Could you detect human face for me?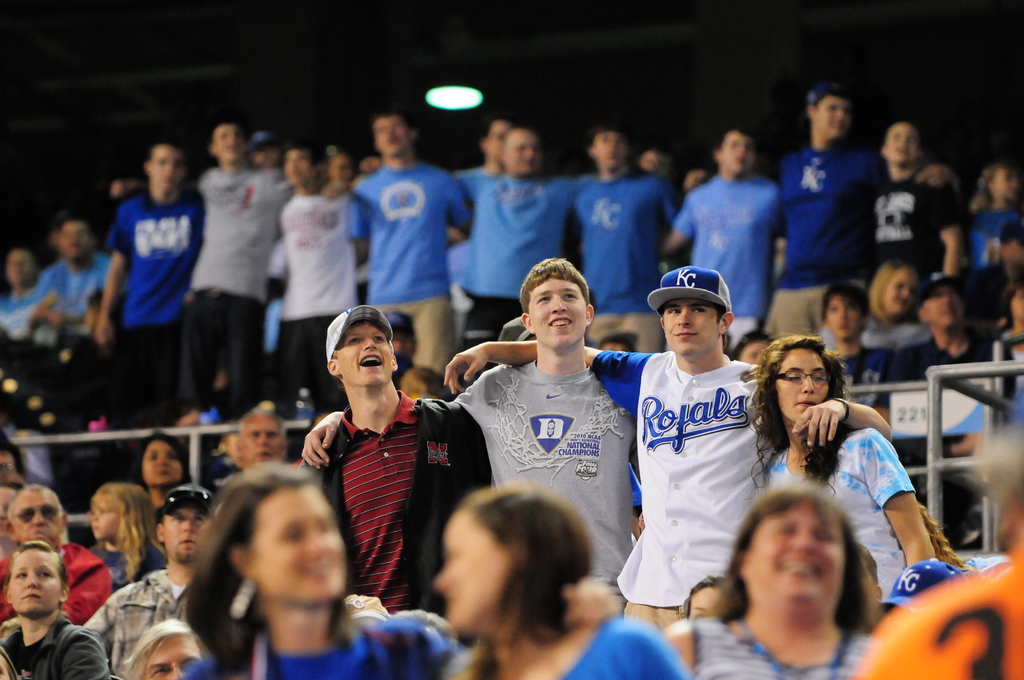
Detection result: 143,442,181,487.
